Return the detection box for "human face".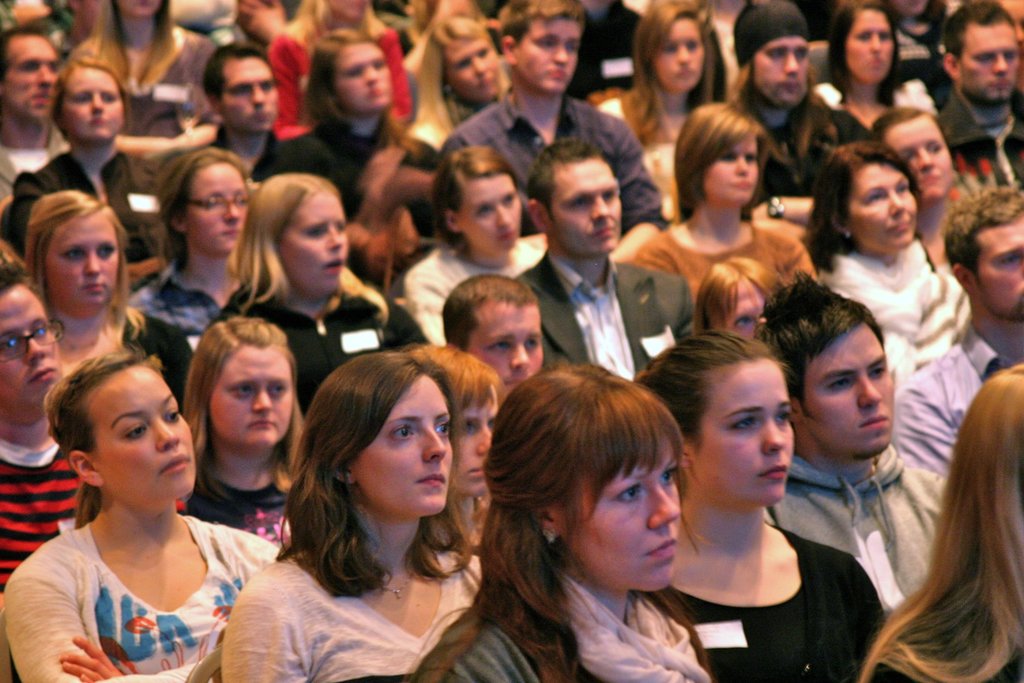
[x1=515, y1=15, x2=584, y2=95].
